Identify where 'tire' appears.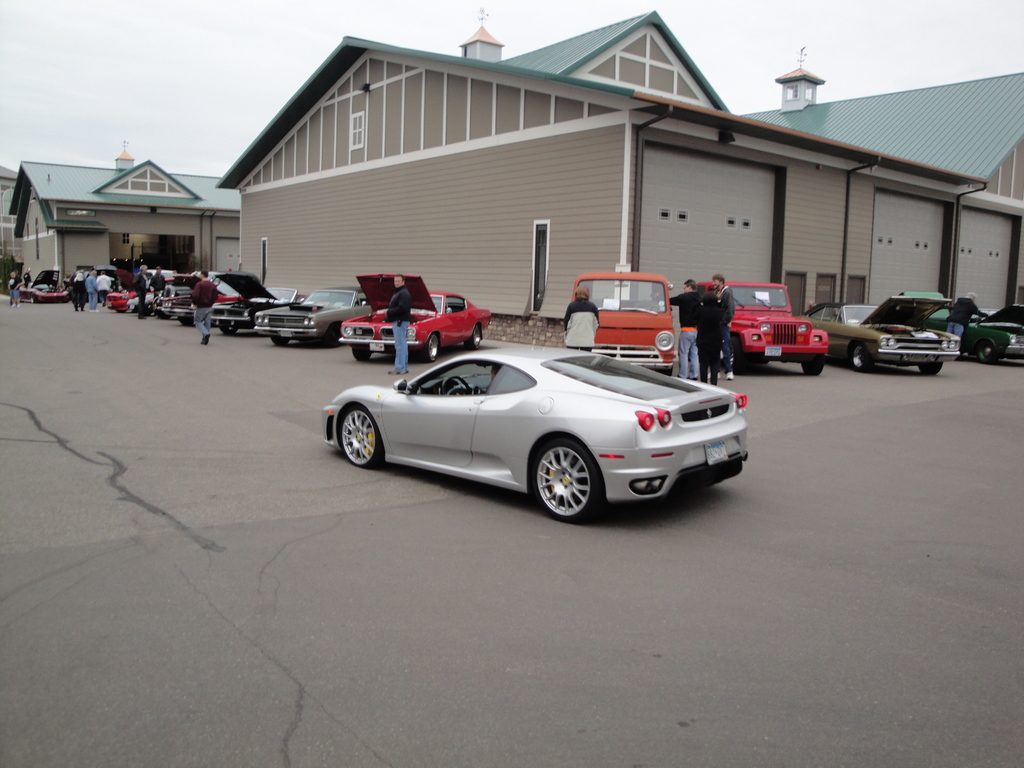
Appears at crop(724, 336, 744, 371).
